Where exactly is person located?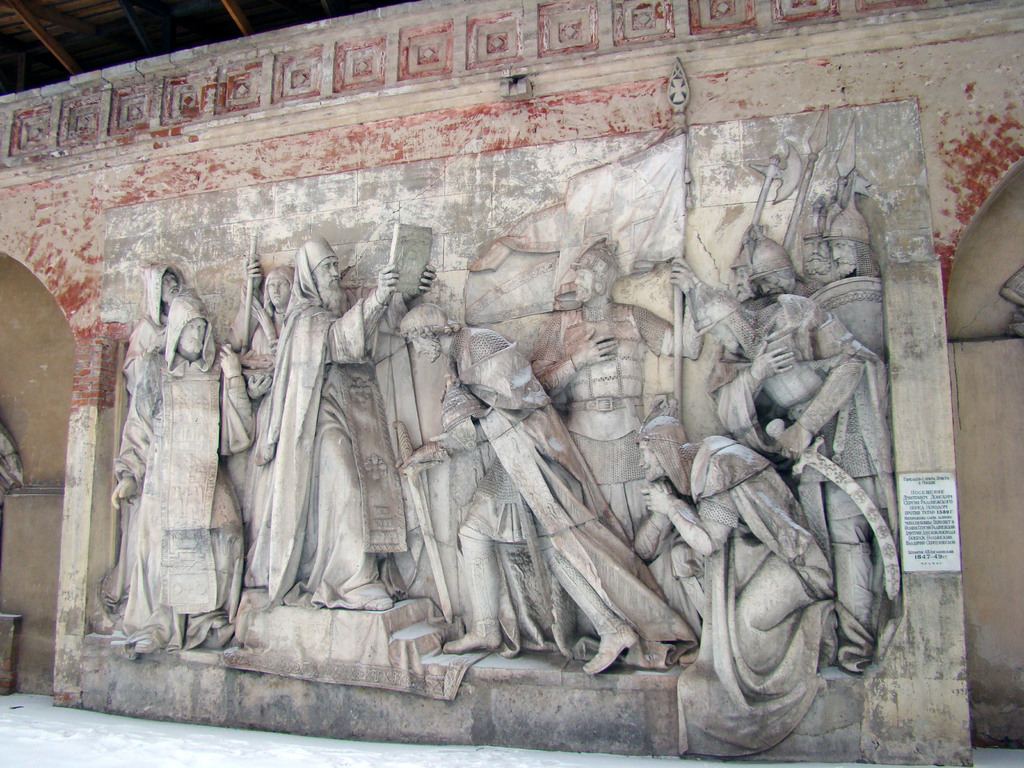
Its bounding box is [527,237,707,557].
